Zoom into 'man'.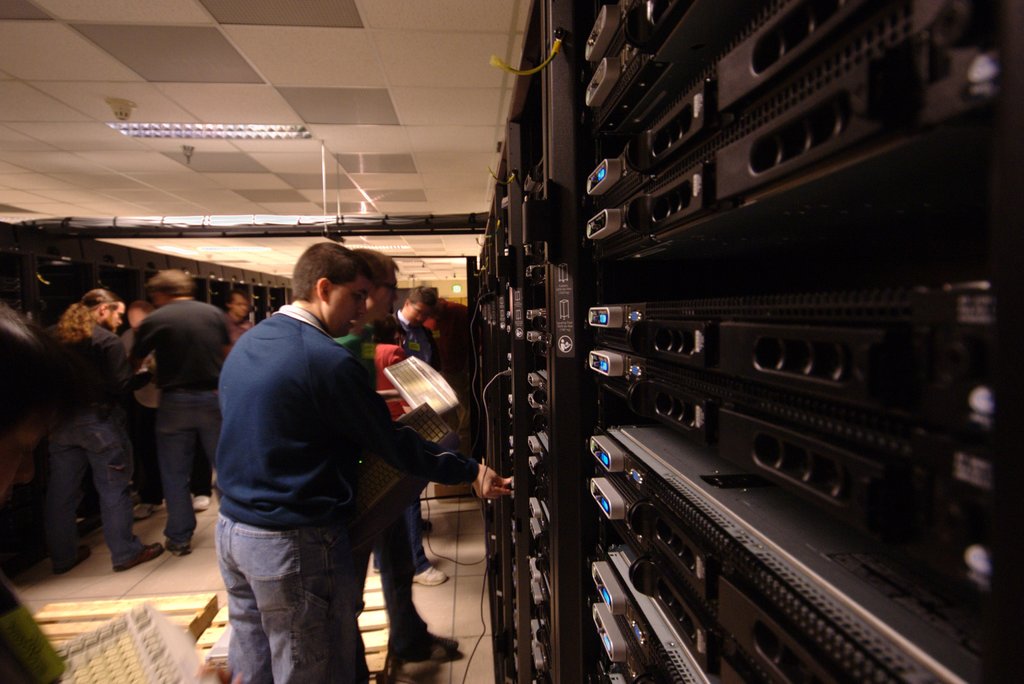
Zoom target: {"x1": 115, "y1": 284, "x2": 221, "y2": 561}.
